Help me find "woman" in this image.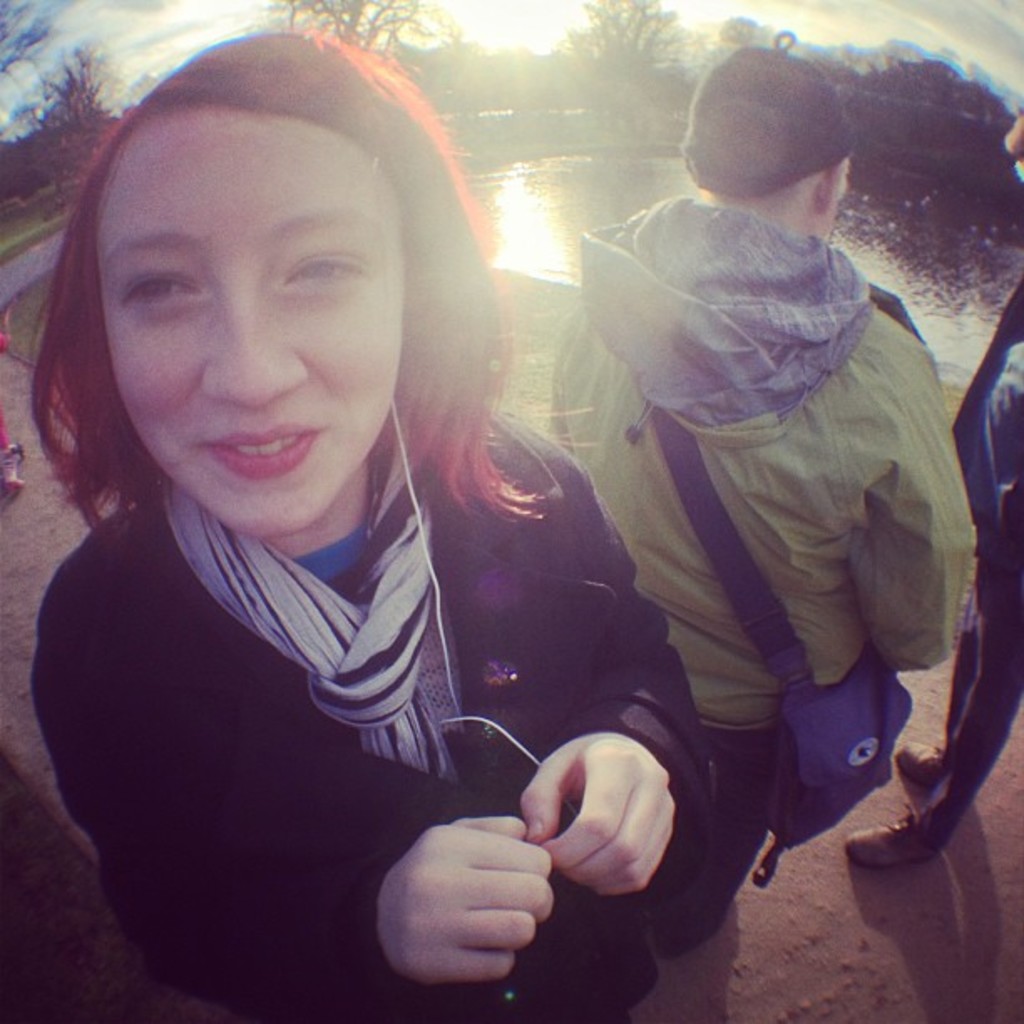
Found it: rect(52, 23, 740, 1019).
